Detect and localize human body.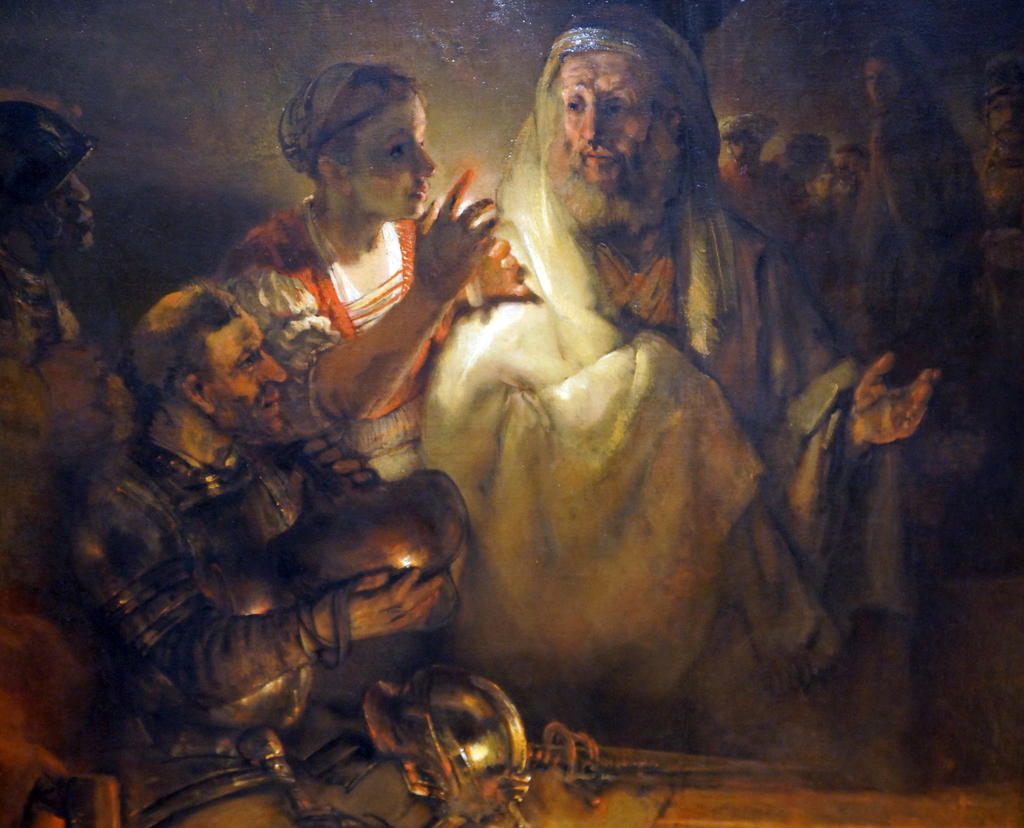
Localized at box=[193, 50, 515, 479].
